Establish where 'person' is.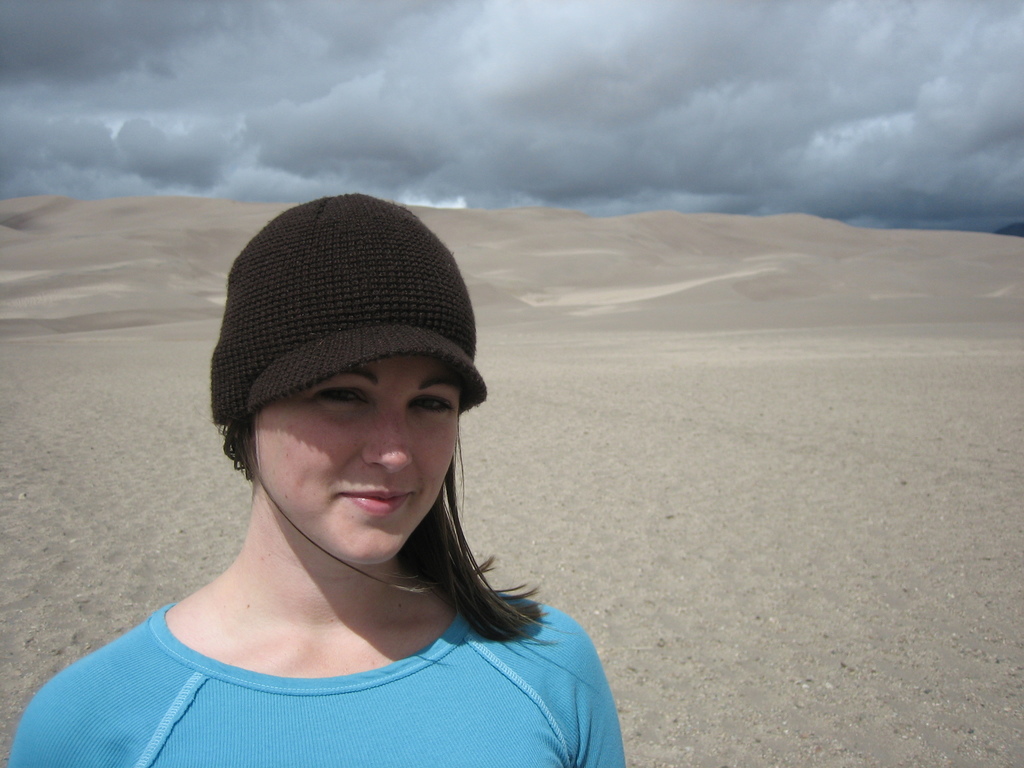
Established at {"left": 58, "top": 194, "right": 624, "bottom": 767}.
